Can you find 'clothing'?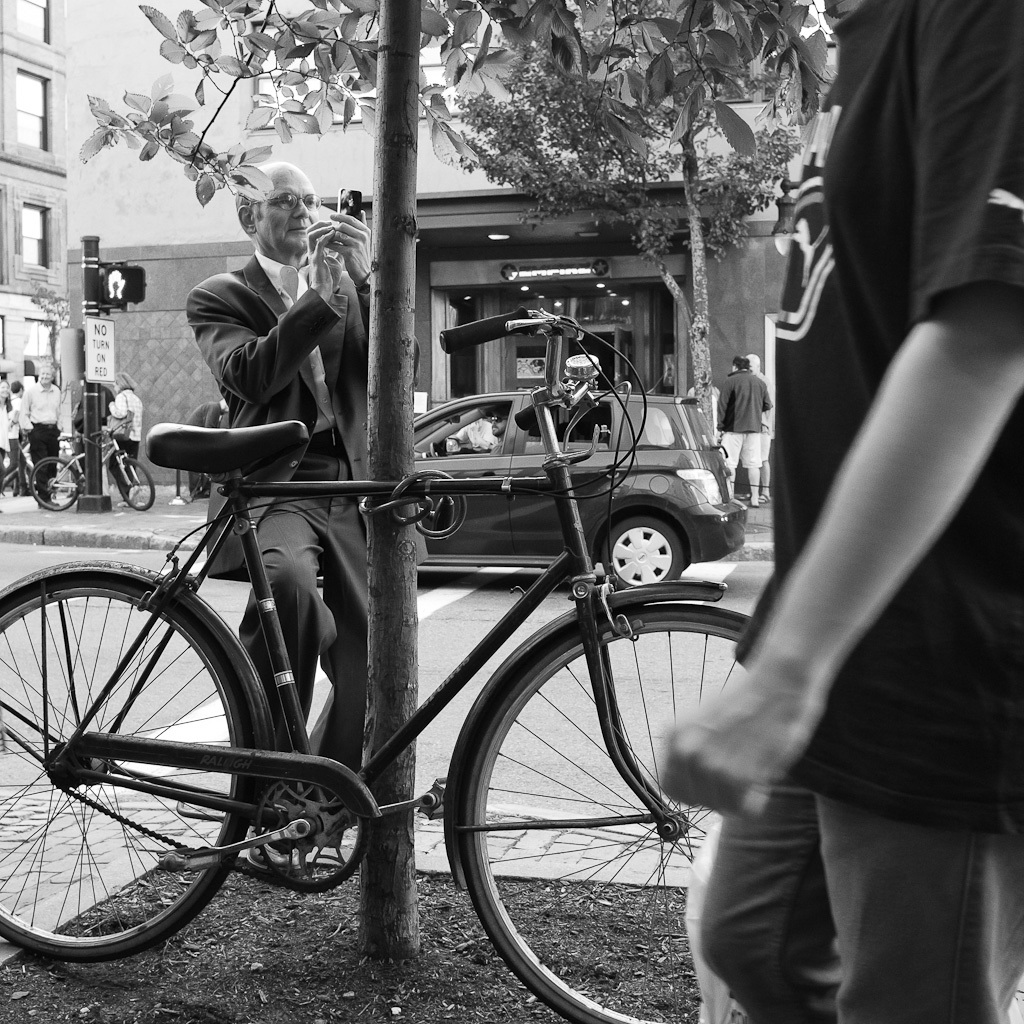
Yes, bounding box: Rect(211, 469, 422, 806).
